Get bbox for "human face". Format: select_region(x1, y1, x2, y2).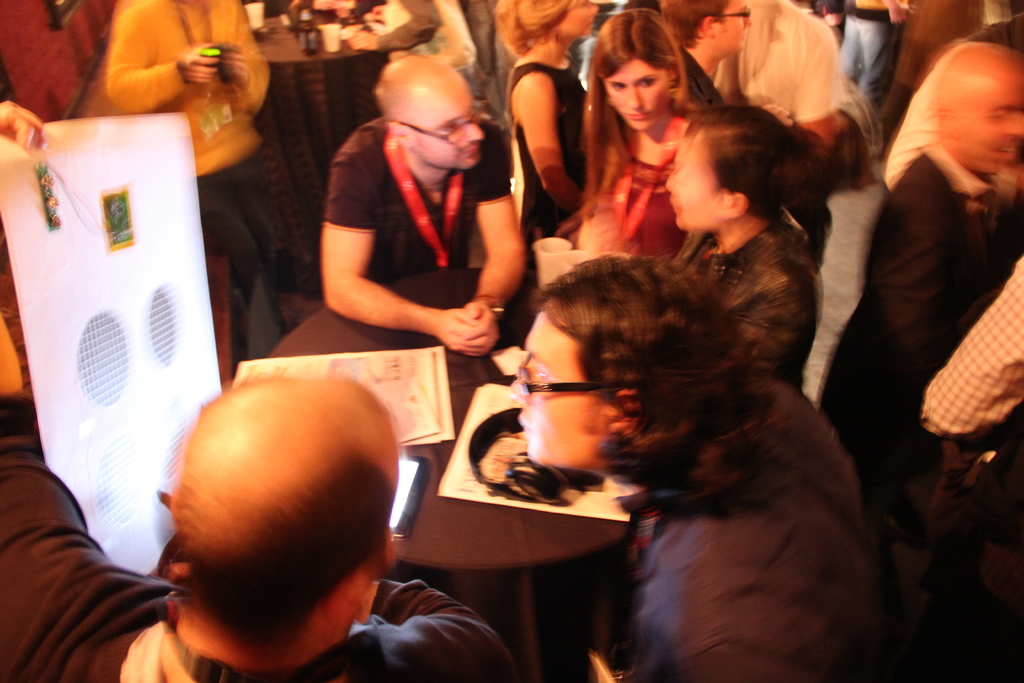
select_region(508, 308, 605, 464).
